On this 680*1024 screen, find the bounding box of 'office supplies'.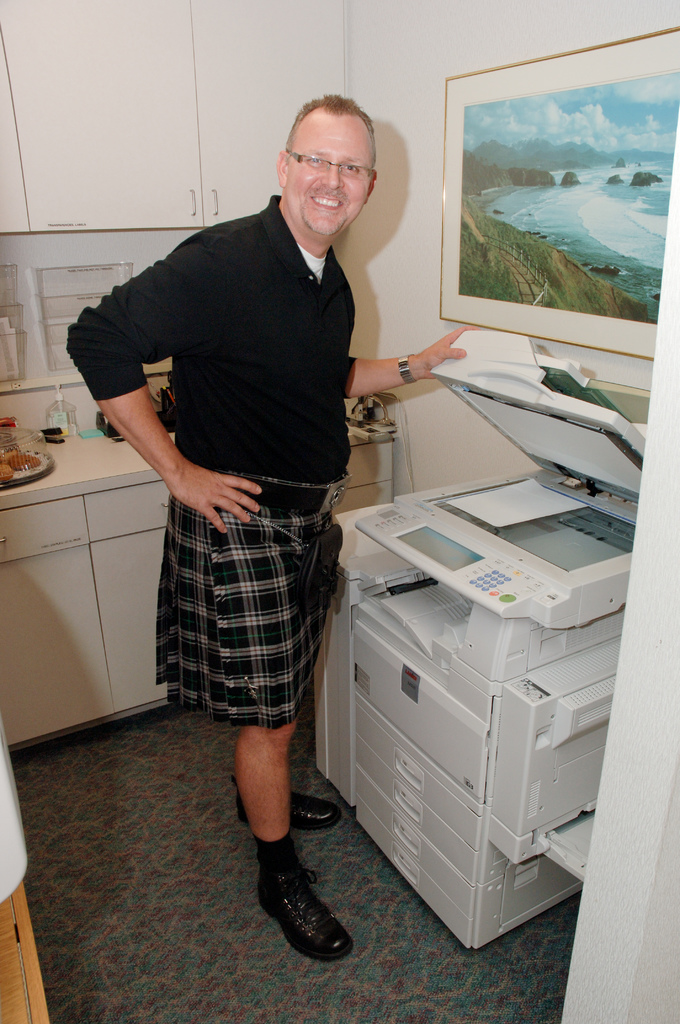
Bounding box: {"left": 330, "top": 392, "right": 632, "bottom": 904}.
